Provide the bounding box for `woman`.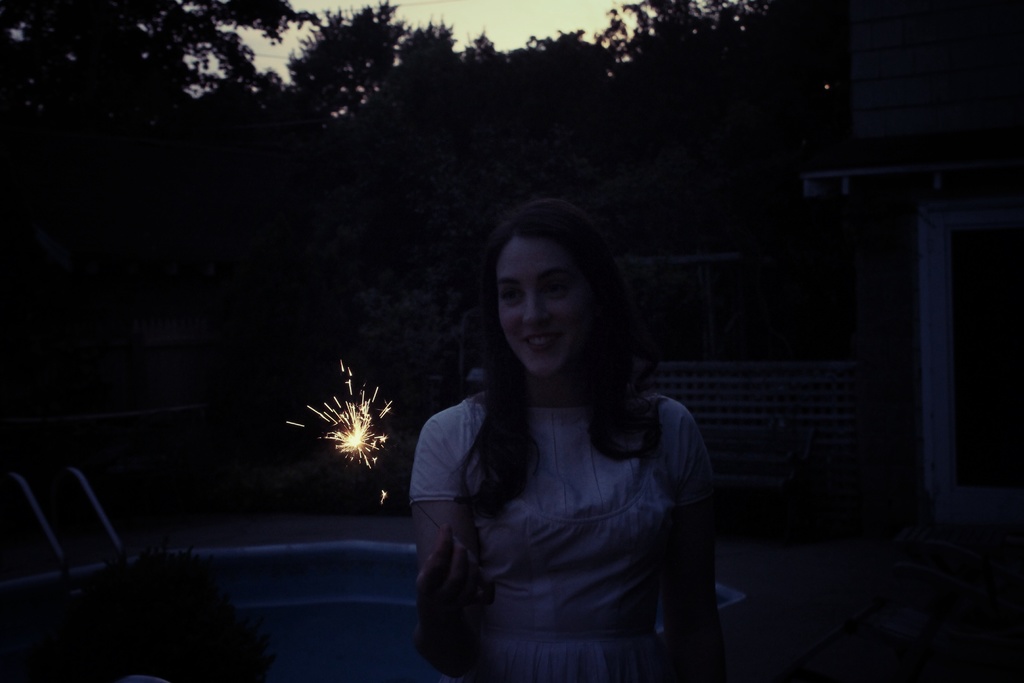
pyautogui.locateOnScreen(383, 194, 732, 673).
